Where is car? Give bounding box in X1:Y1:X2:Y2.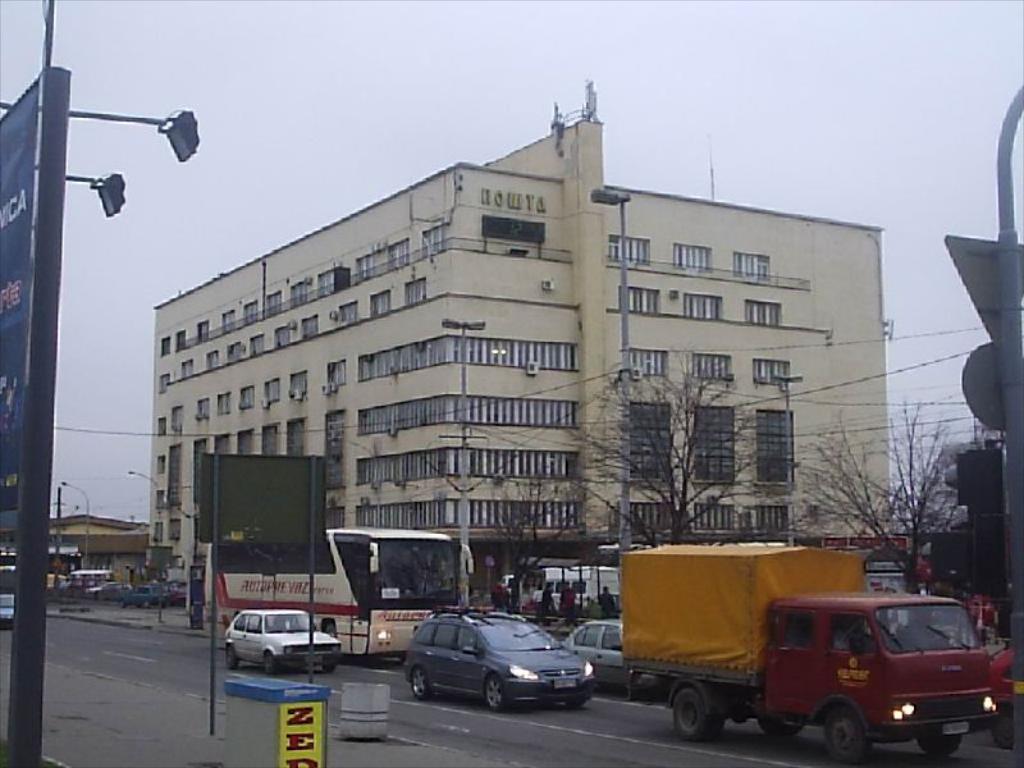
559:621:659:696.
